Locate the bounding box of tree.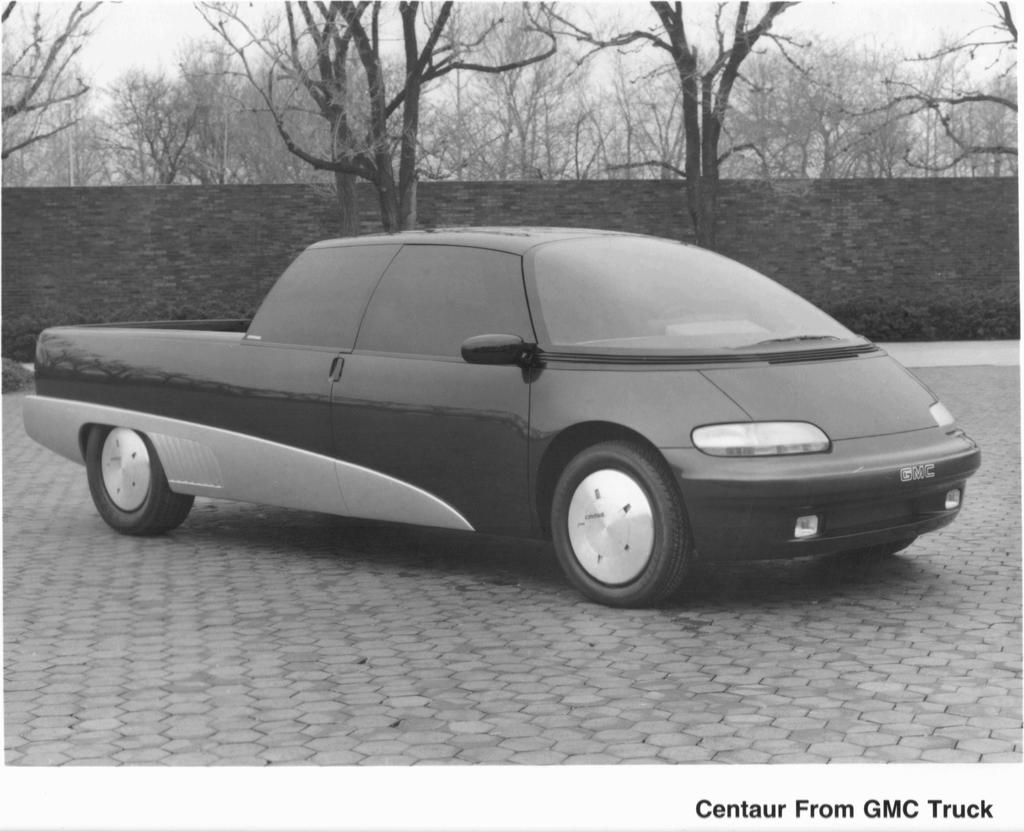
Bounding box: rect(187, 0, 559, 233).
